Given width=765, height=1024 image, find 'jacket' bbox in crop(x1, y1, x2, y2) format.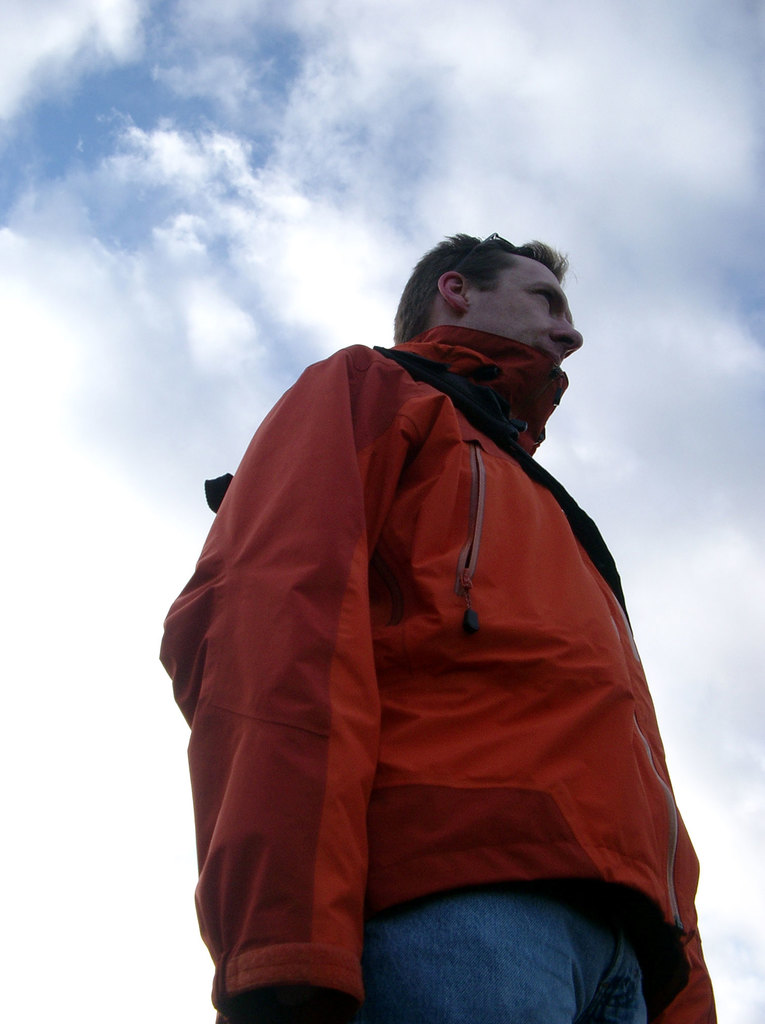
crop(165, 257, 669, 943).
